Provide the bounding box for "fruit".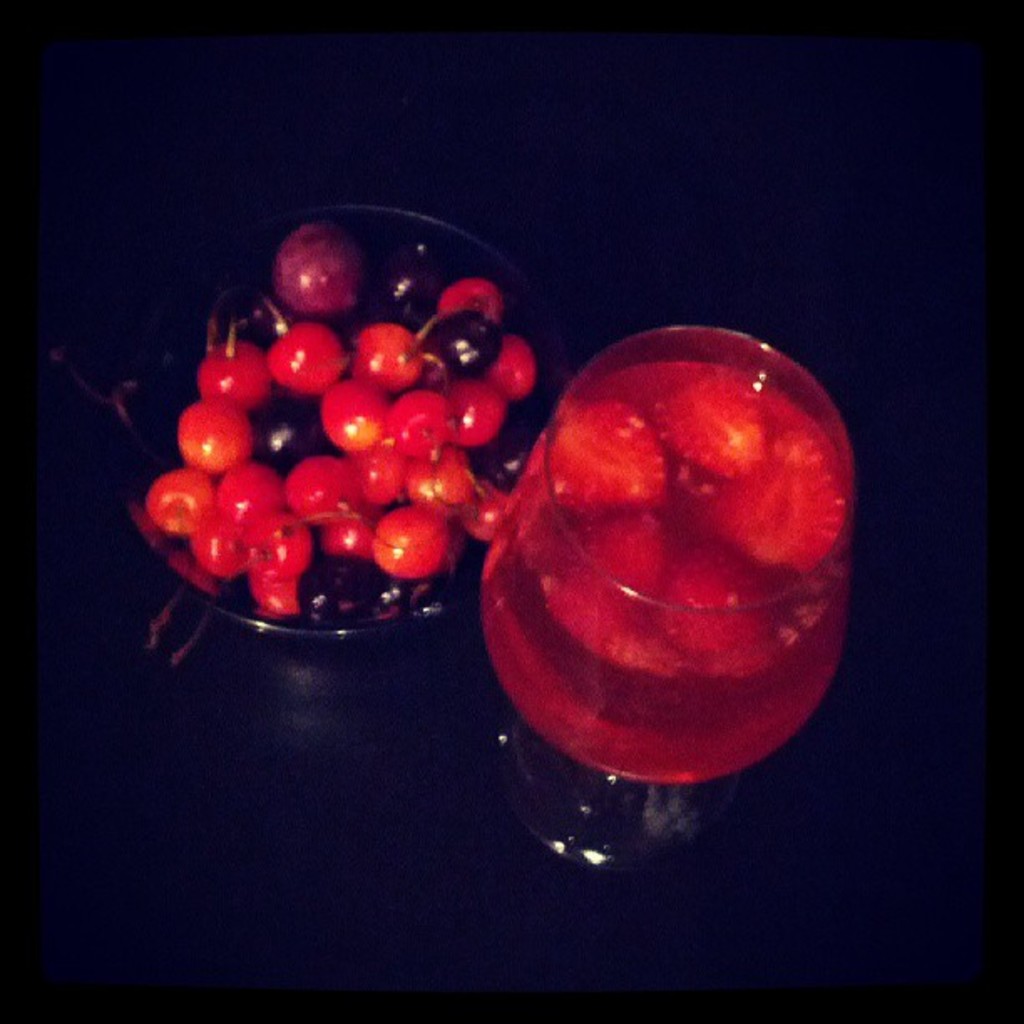
(201, 338, 273, 415).
